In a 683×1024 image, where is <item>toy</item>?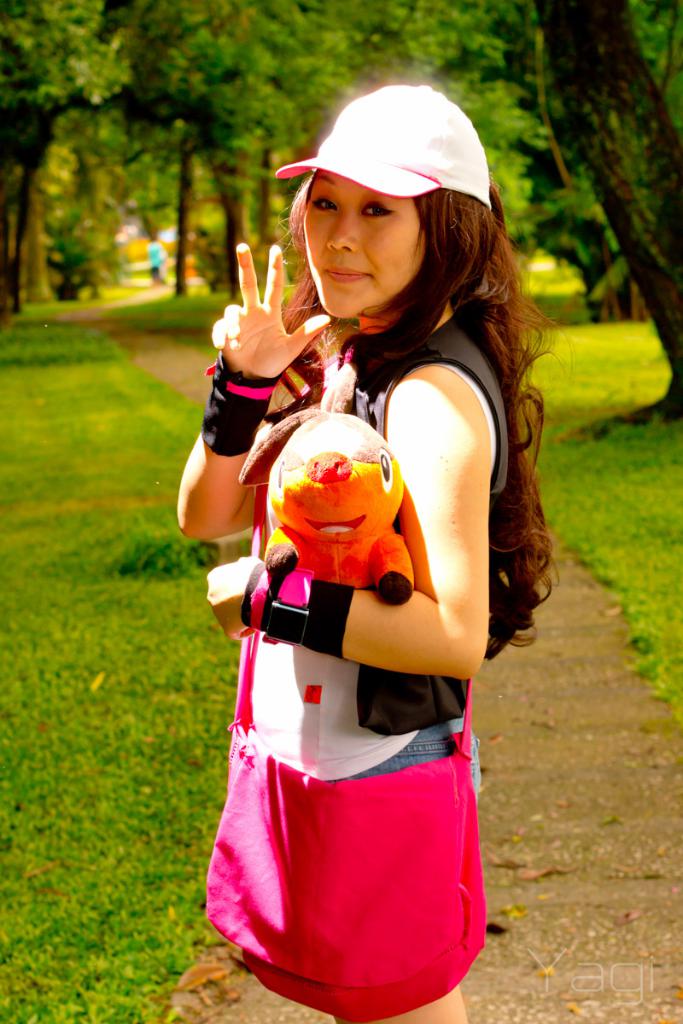
box(242, 390, 436, 614).
